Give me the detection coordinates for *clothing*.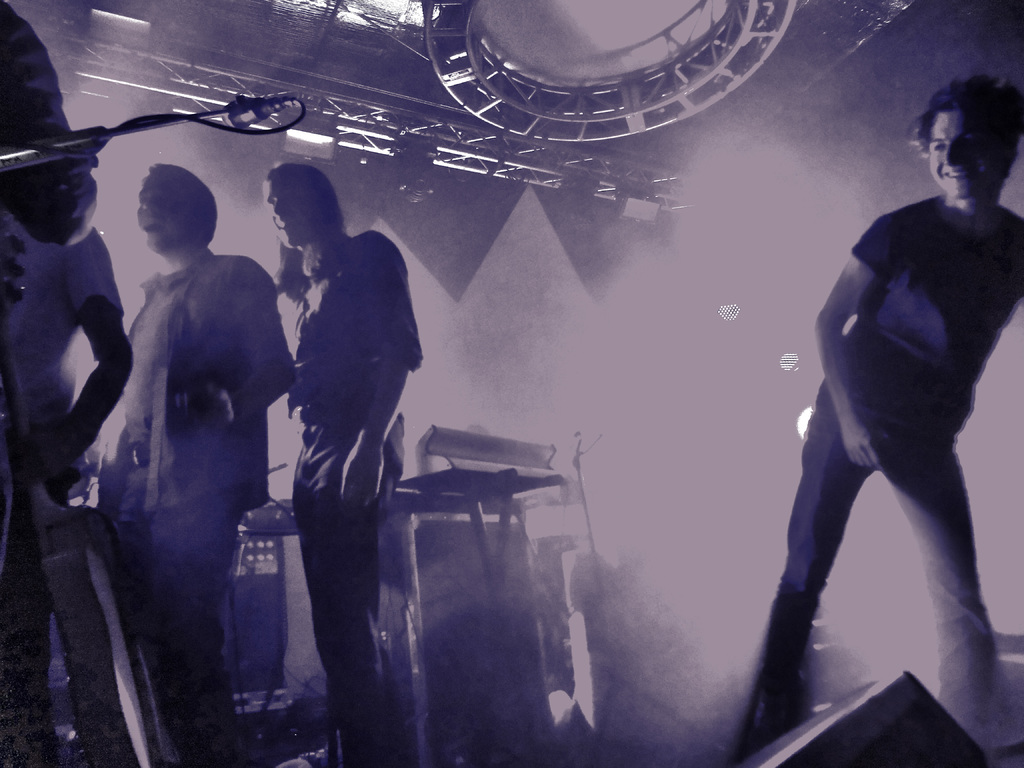
111 243 294 767.
